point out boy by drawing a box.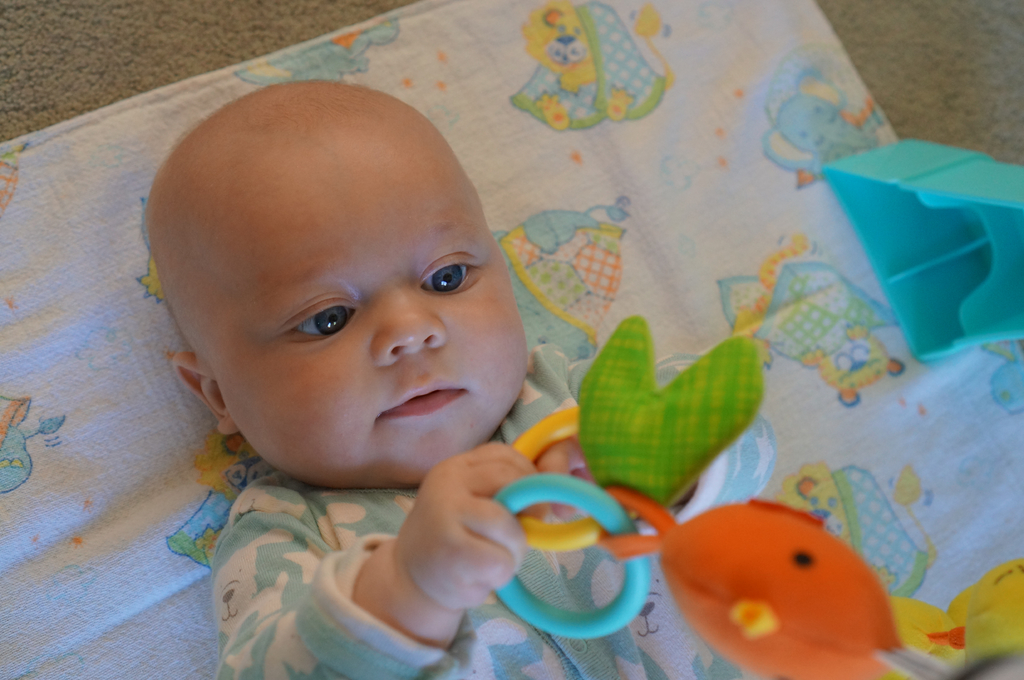
crop(127, 67, 820, 679).
